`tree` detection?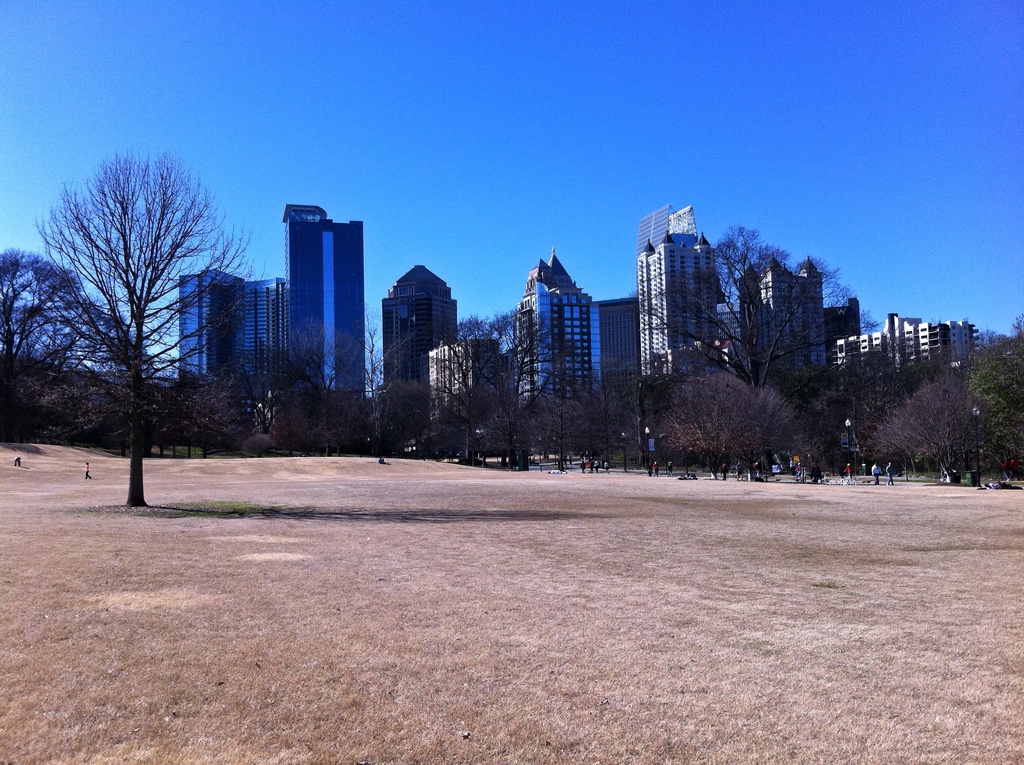
l=0, t=355, r=103, b=443
